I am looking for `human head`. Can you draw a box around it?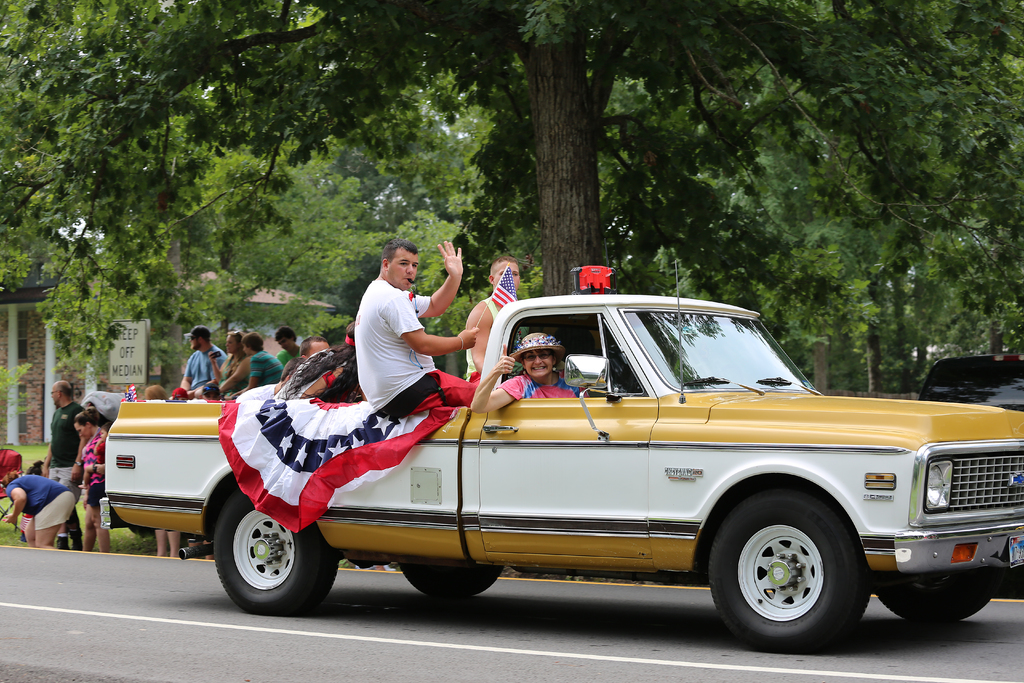
Sure, the bounding box is Rect(48, 380, 72, 404).
